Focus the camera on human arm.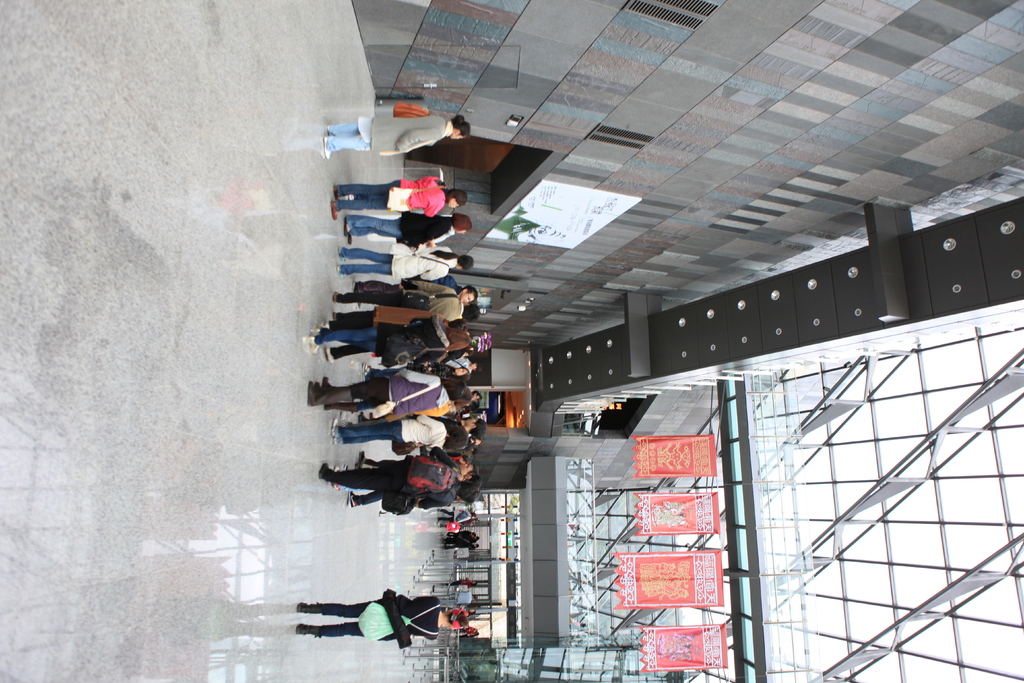
Focus region: box=[395, 126, 445, 153].
